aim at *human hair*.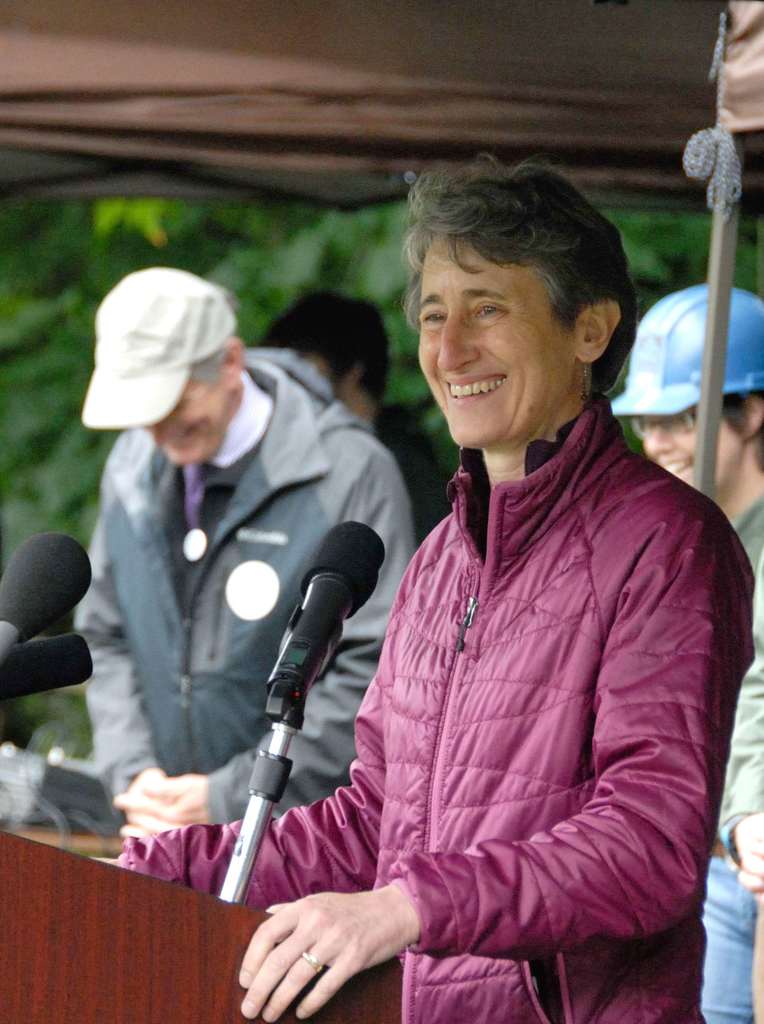
Aimed at bbox(719, 385, 763, 470).
